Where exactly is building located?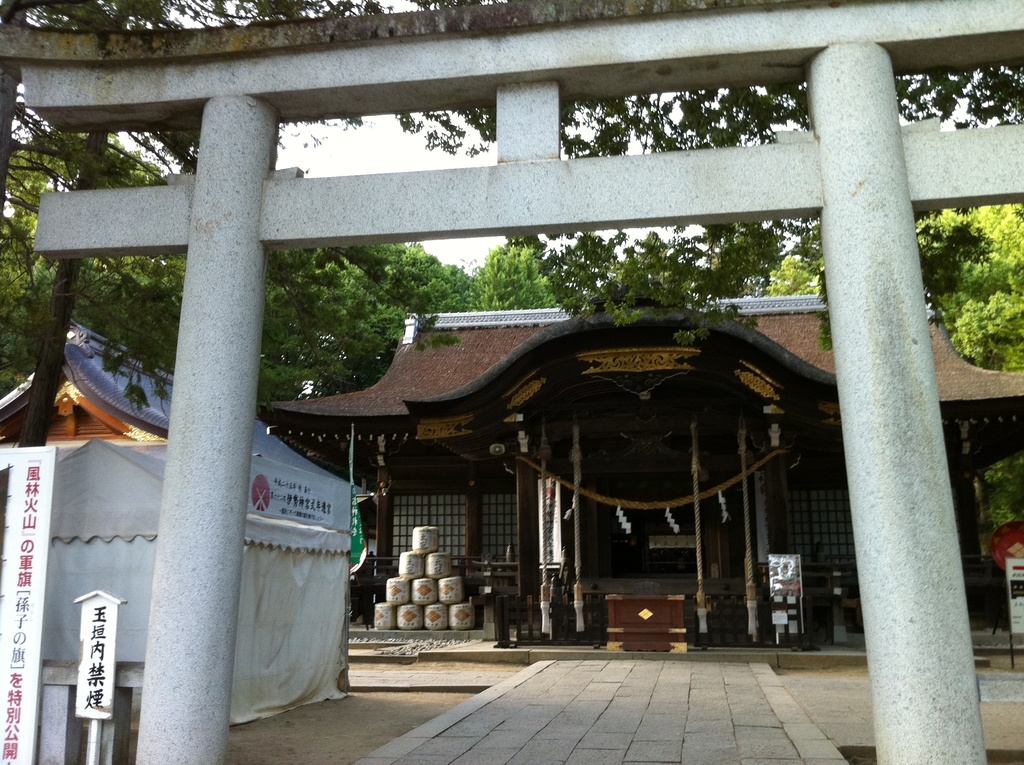
Its bounding box is (0,0,1023,764).
